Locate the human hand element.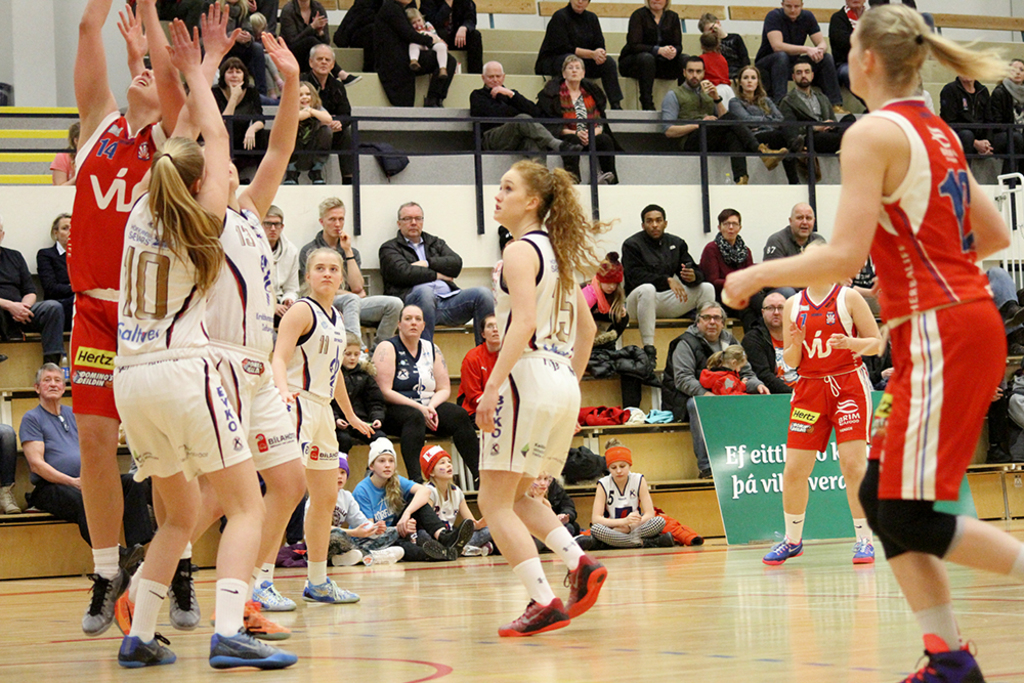
Element bbox: [x1=244, y1=0, x2=256, y2=12].
